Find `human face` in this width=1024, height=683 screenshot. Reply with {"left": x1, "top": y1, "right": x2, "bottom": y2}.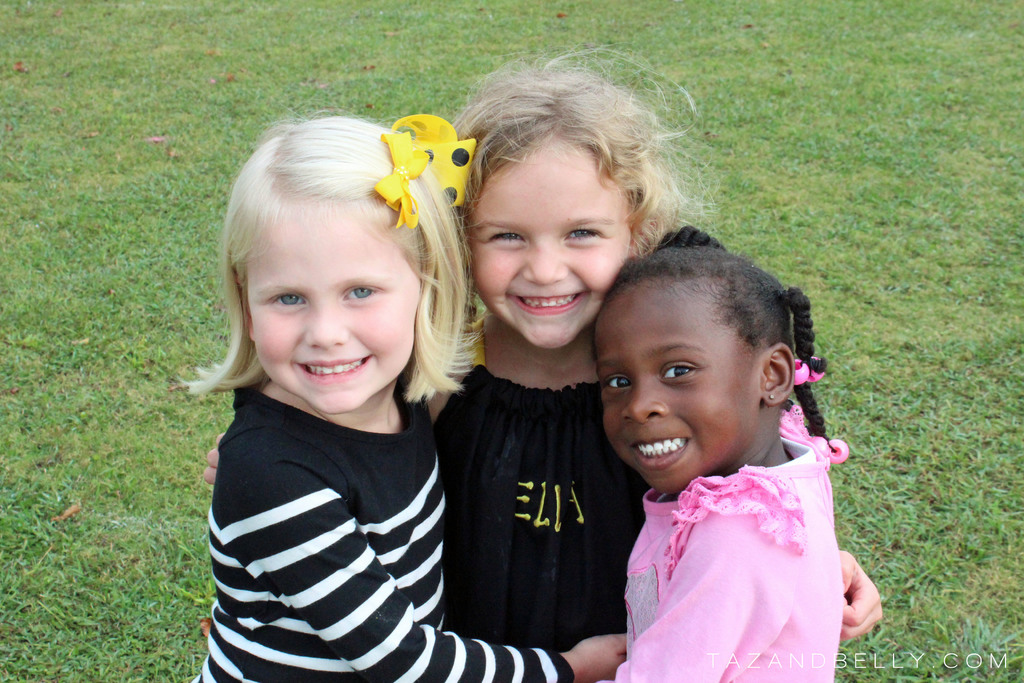
{"left": 250, "top": 203, "right": 417, "bottom": 416}.
